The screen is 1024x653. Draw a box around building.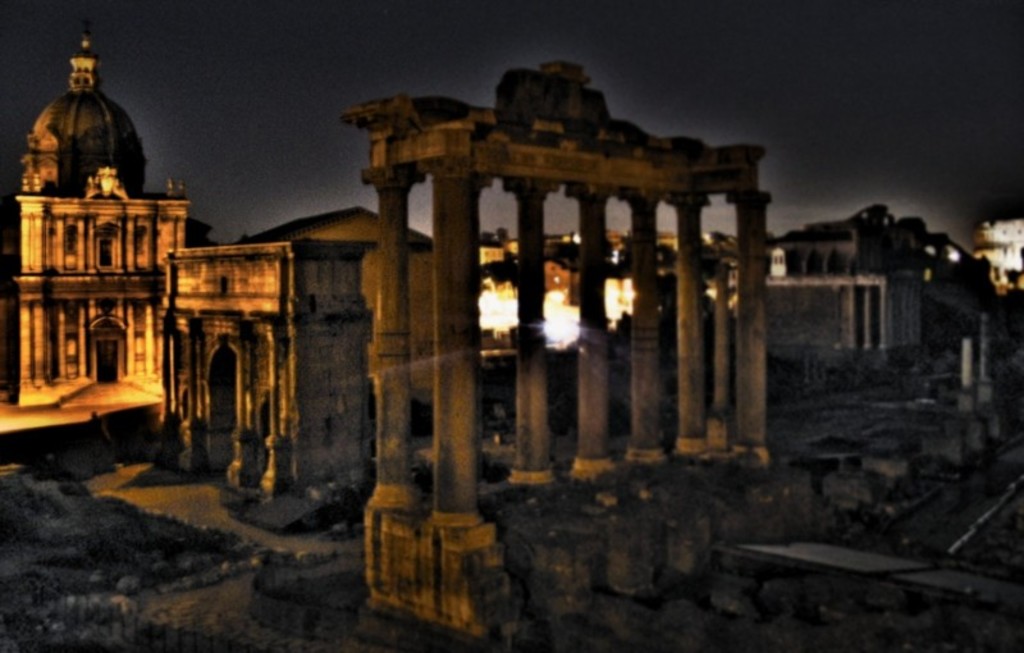
l=18, t=23, r=188, b=401.
